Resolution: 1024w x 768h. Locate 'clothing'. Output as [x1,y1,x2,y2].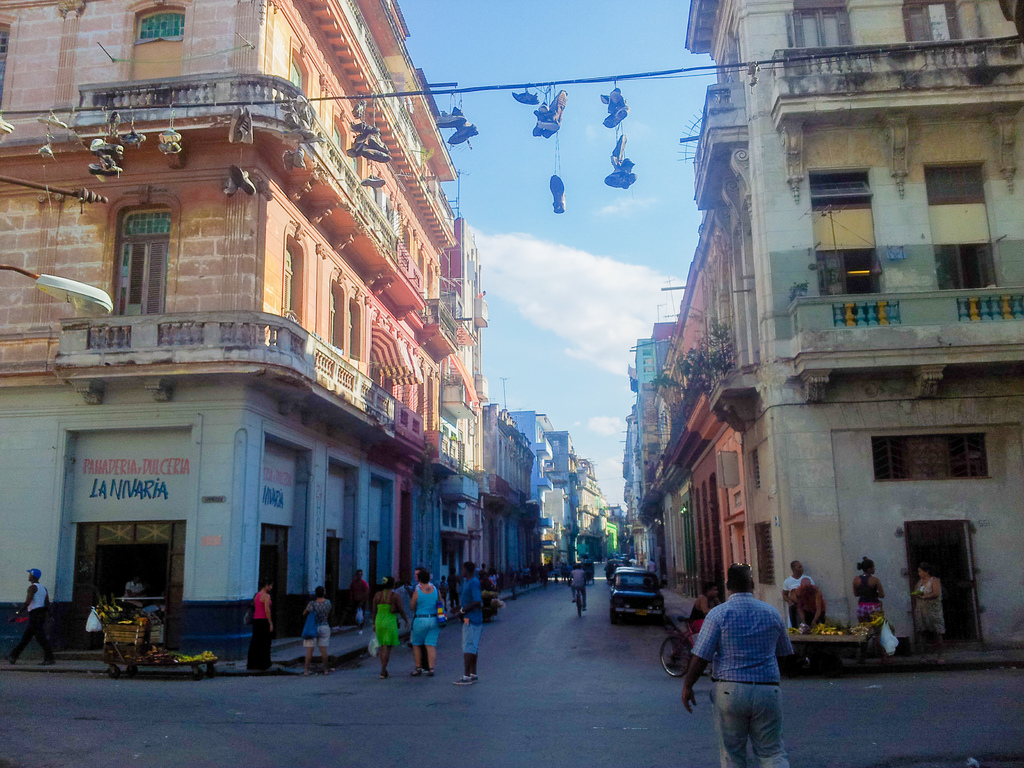
[694,578,794,749].
